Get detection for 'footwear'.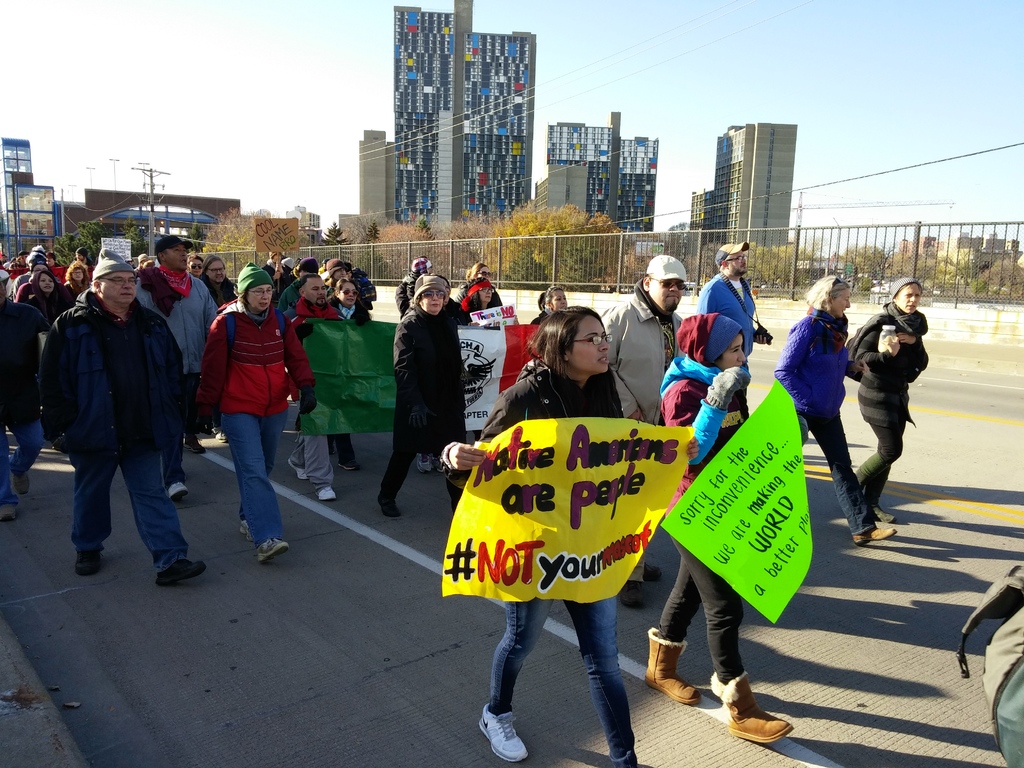
Detection: 381:497:402:520.
